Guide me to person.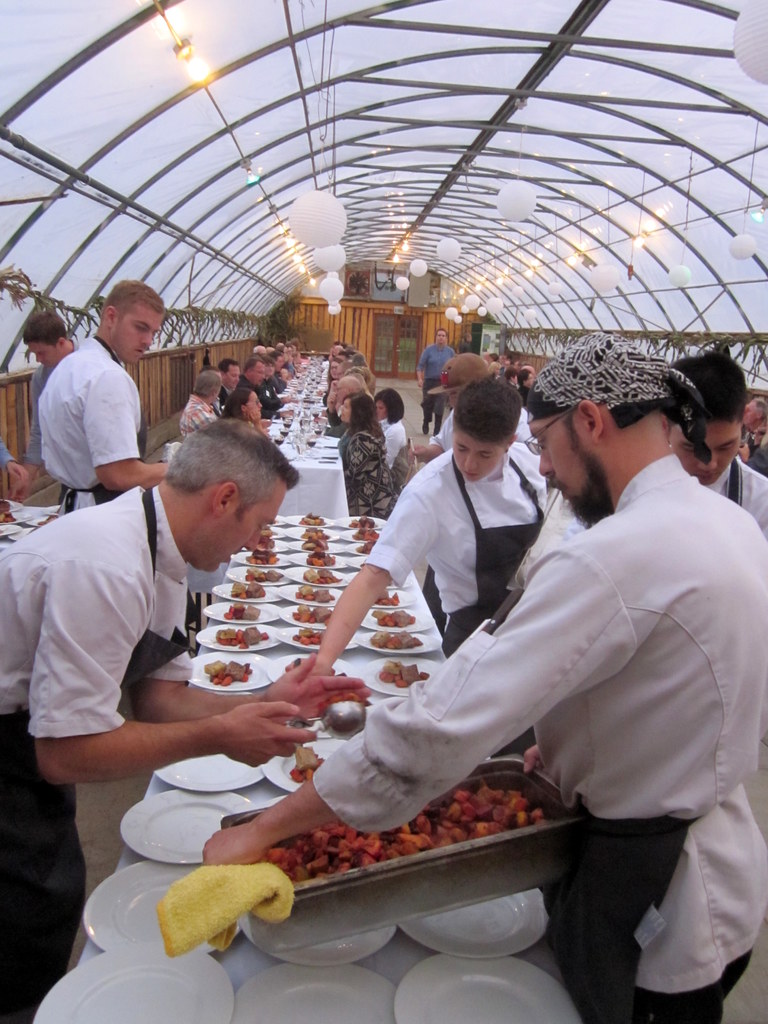
Guidance: 37/275/170/518.
